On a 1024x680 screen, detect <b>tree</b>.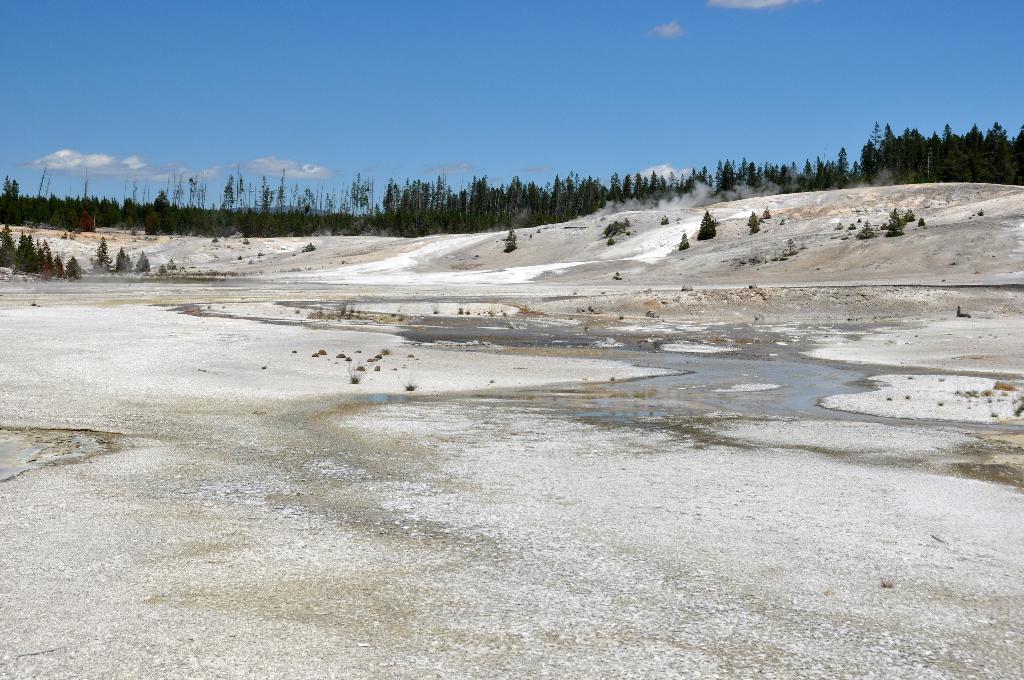
(left=169, top=258, right=177, bottom=268).
